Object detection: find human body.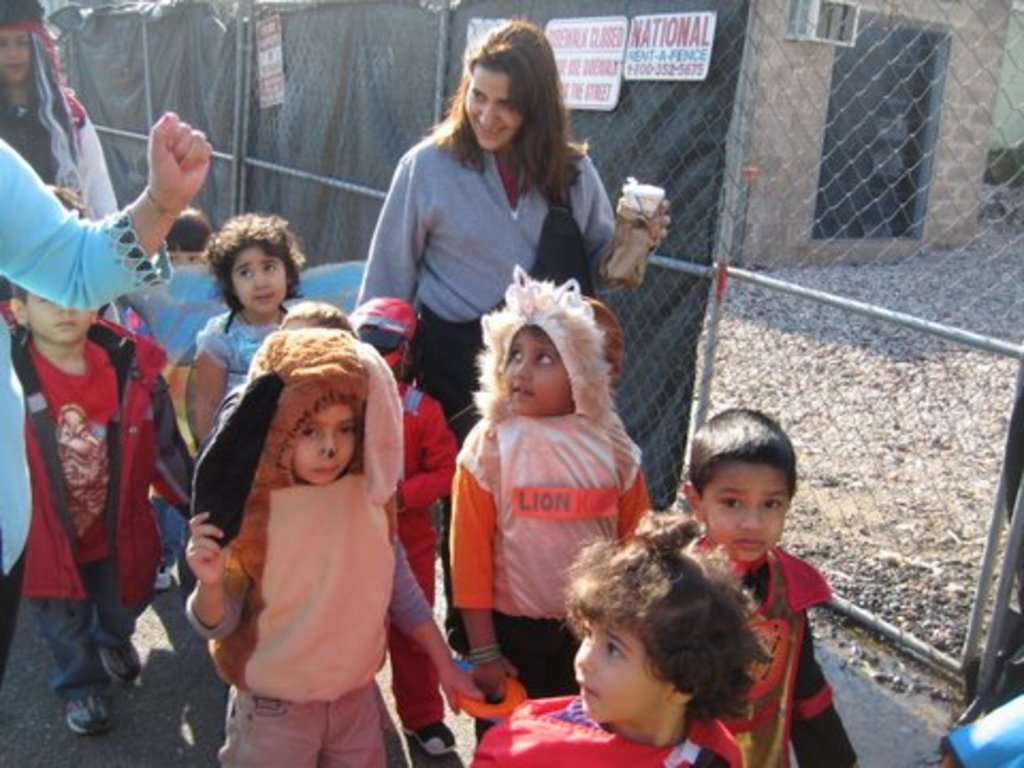
pyautogui.locateOnScreen(450, 407, 655, 745).
